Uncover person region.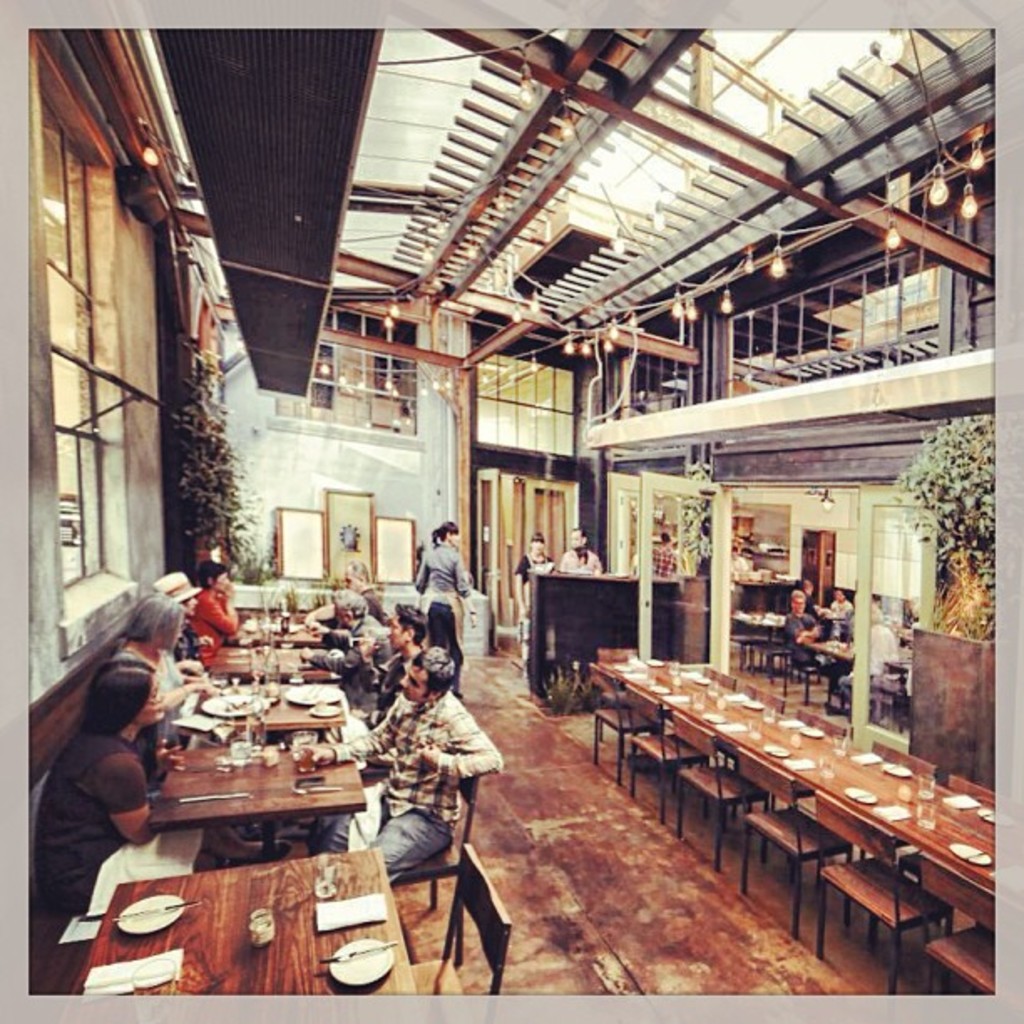
Uncovered: <box>298,584,390,679</box>.
